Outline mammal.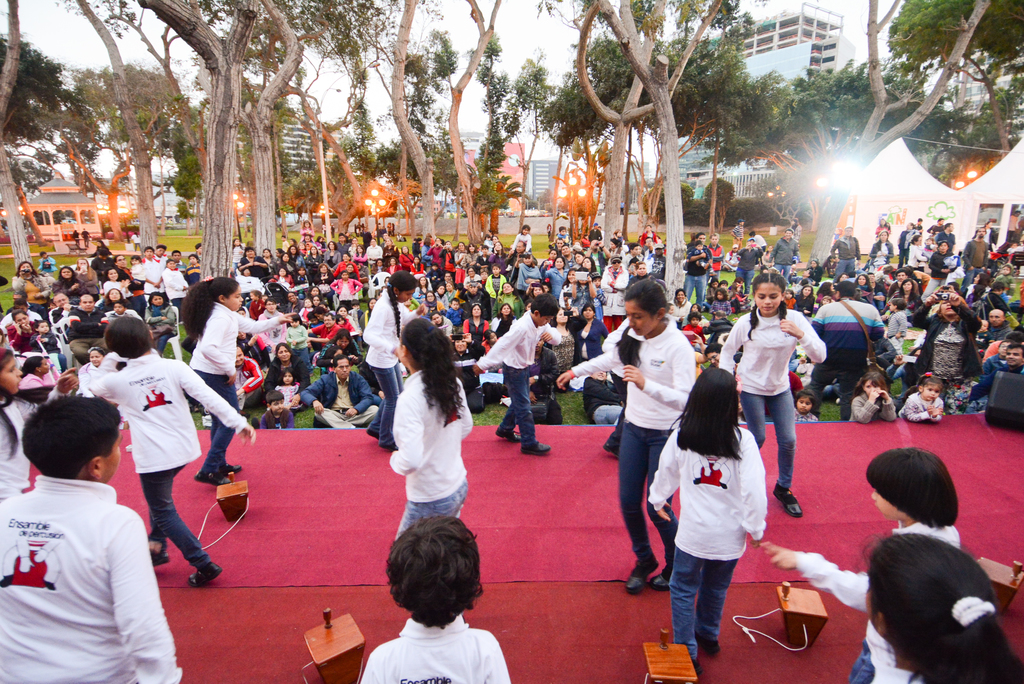
Outline: [130,232,139,250].
